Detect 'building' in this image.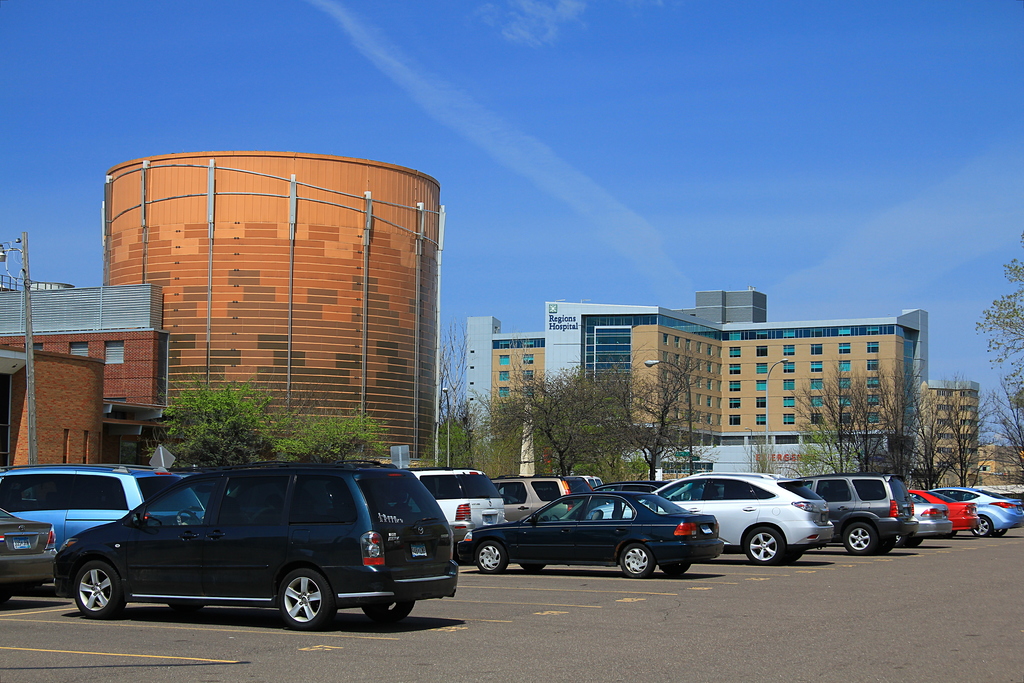
Detection: bbox(470, 302, 929, 481).
